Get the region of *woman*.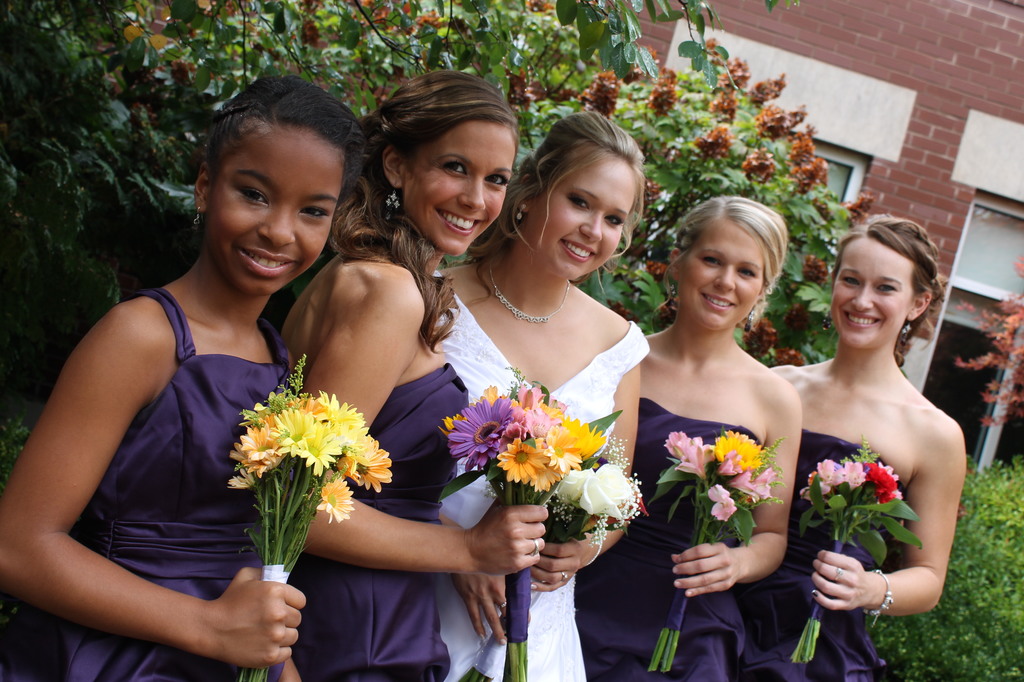
x1=573 y1=197 x2=801 y2=681.
